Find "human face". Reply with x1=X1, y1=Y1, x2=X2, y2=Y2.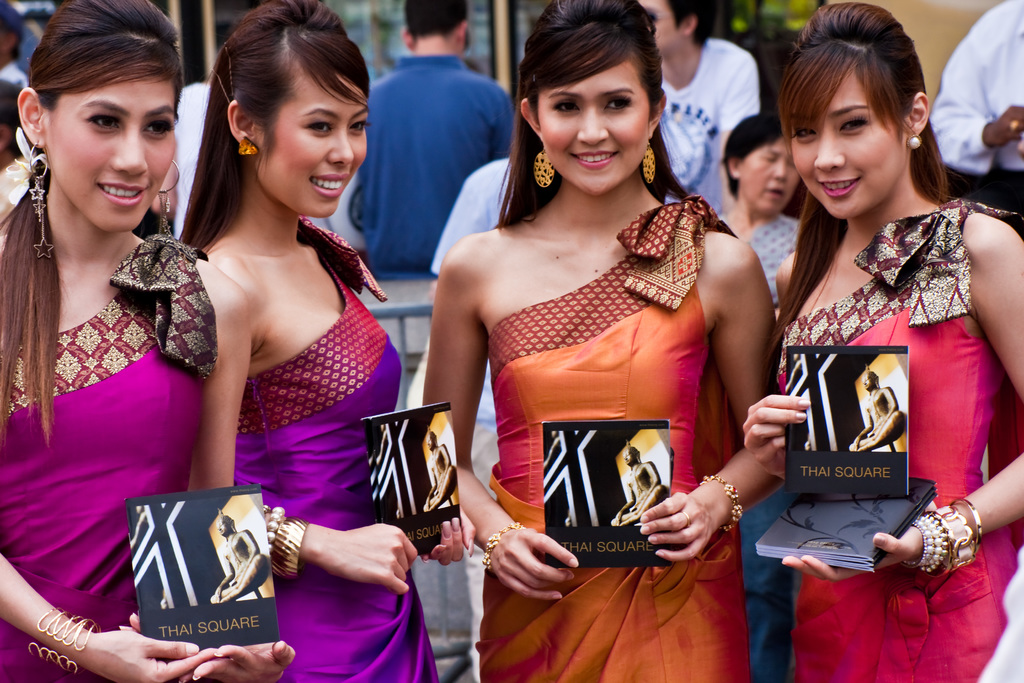
x1=261, y1=74, x2=371, y2=217.
